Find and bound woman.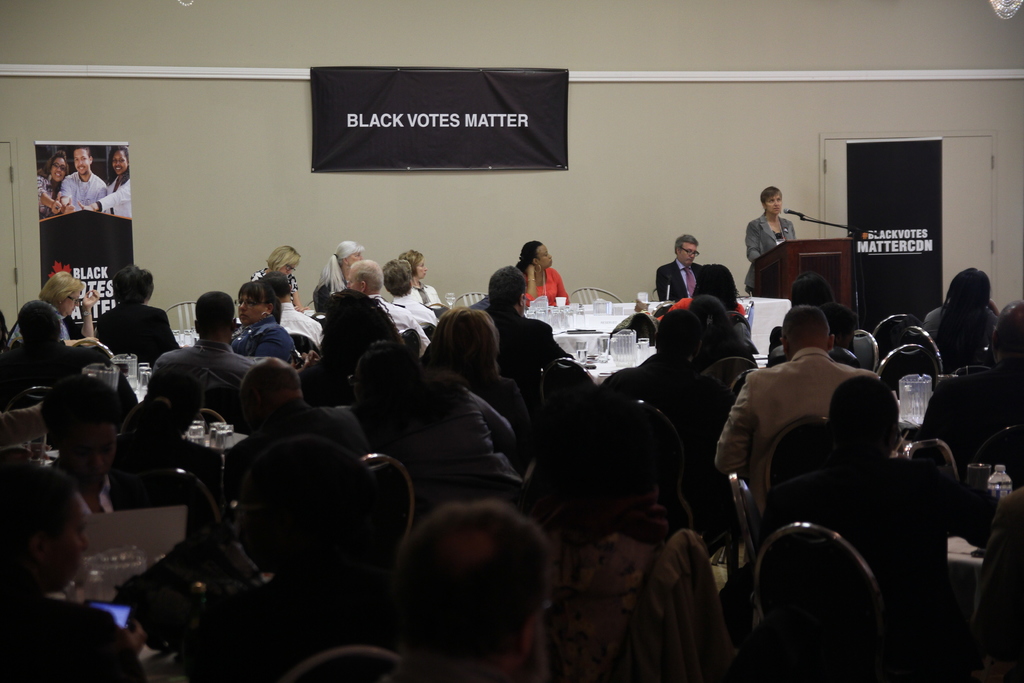
Bound: 405, 244, 439, 317.
